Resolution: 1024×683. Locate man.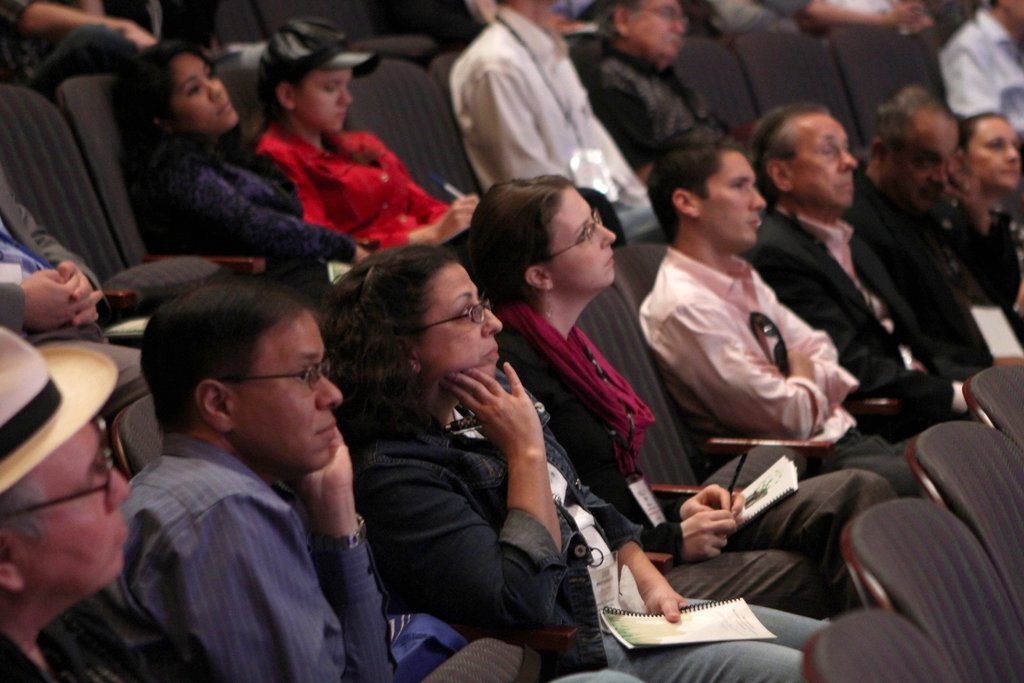
l=938, t=0, r=1023, b=137.
